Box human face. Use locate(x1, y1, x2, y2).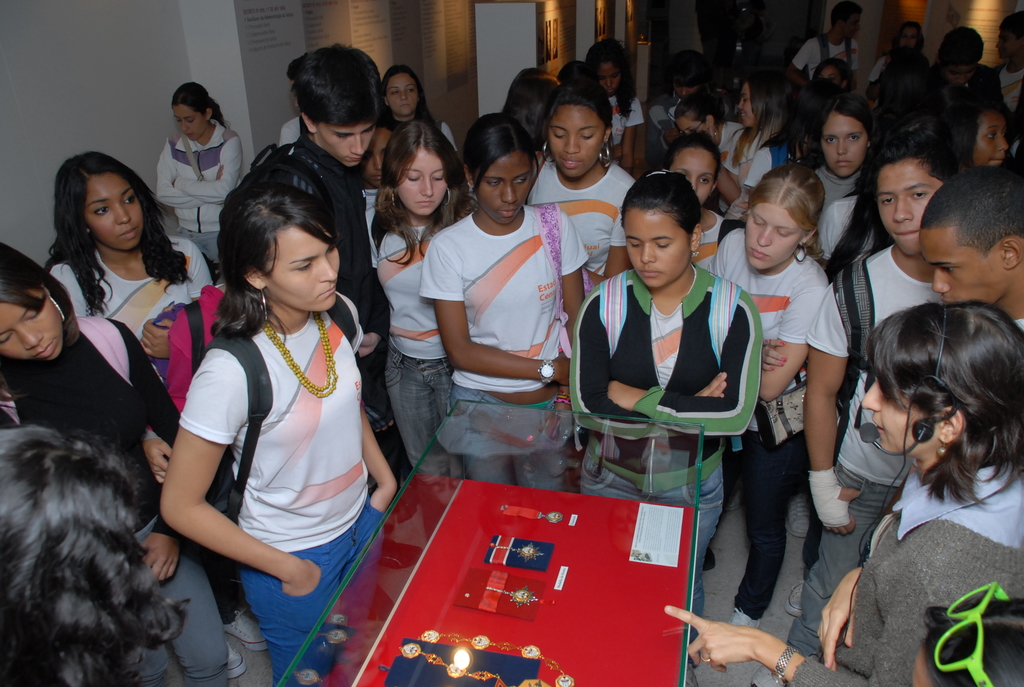
locate(314, 119, 374, 166).
